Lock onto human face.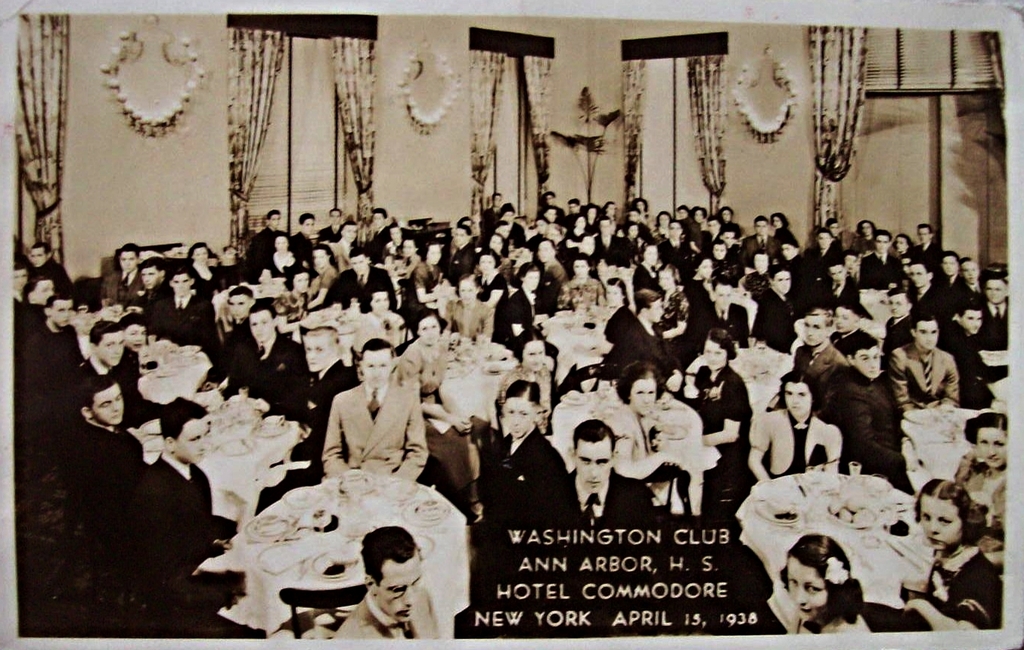
Locked: rect(960, 262, 979, 284).
